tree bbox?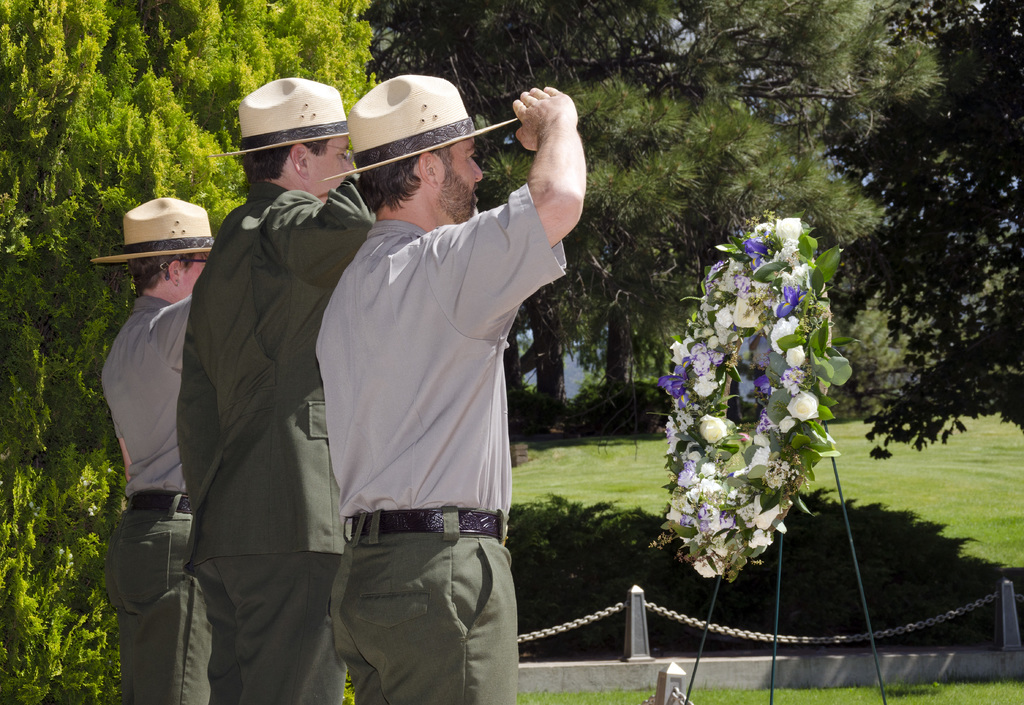
l=0, t=0, r=383, b=704
